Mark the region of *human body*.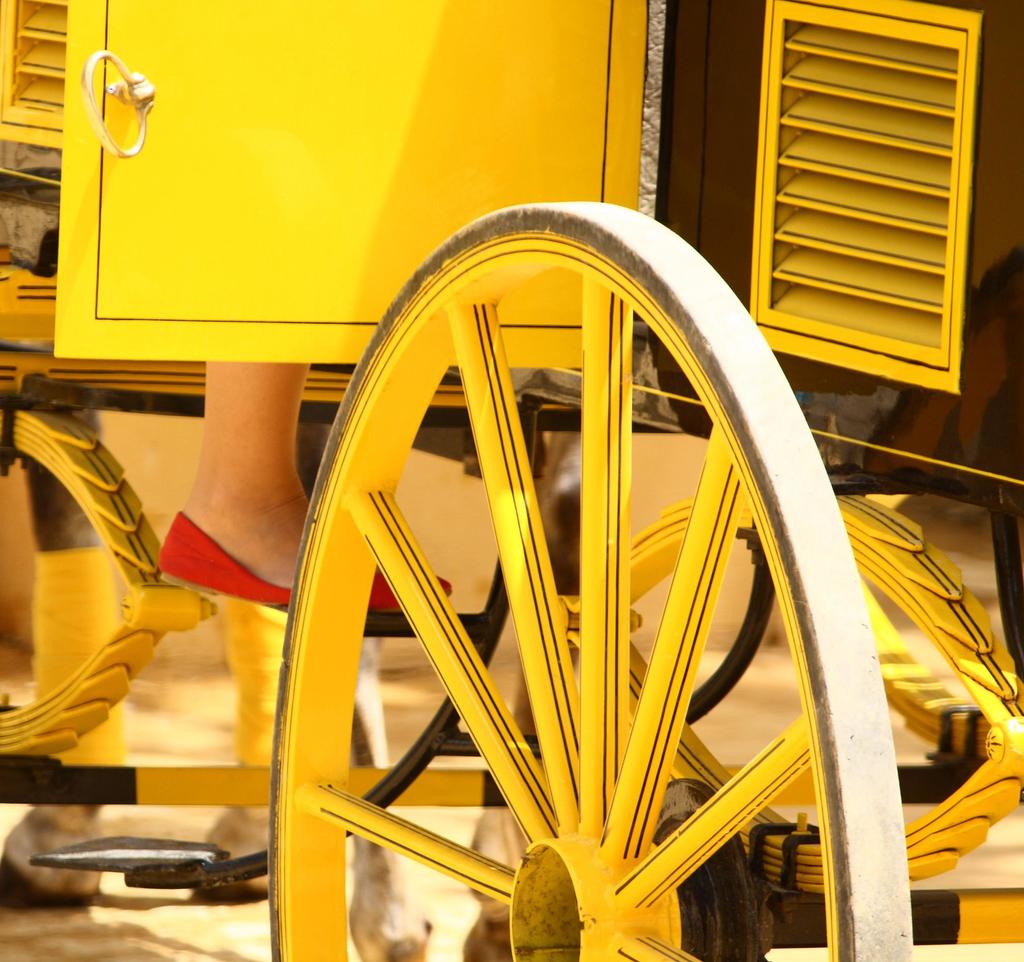
Region: locate(162, 371, 452, 587).
